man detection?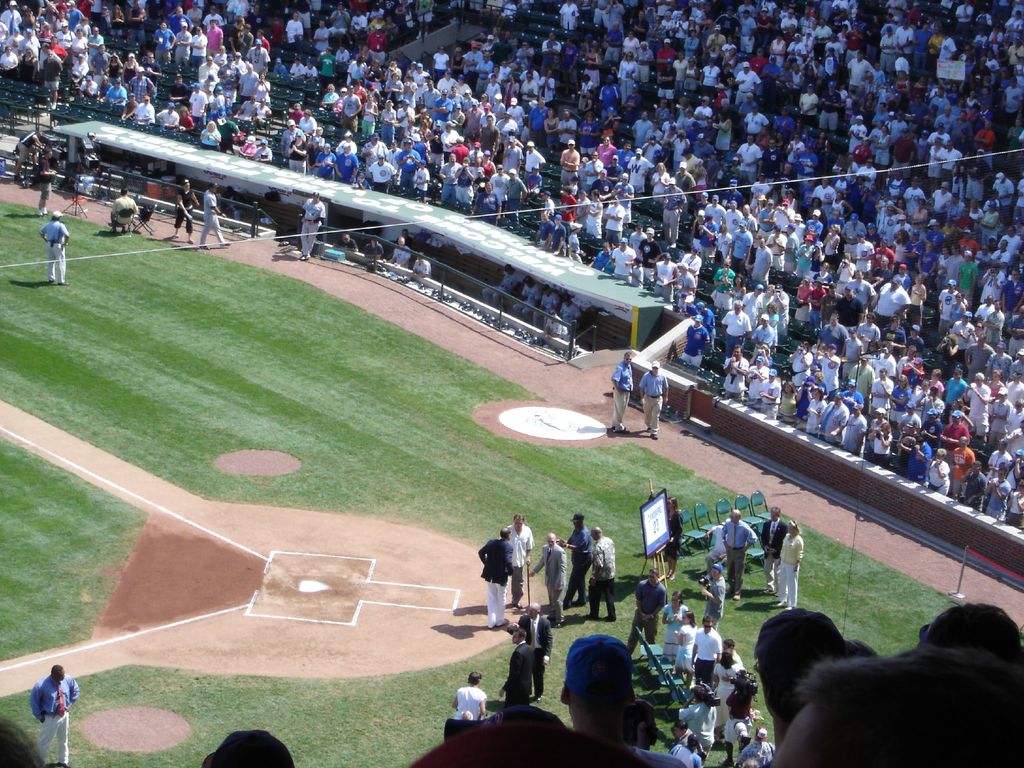
(left=638, top=362, right=668, bottom=433)
